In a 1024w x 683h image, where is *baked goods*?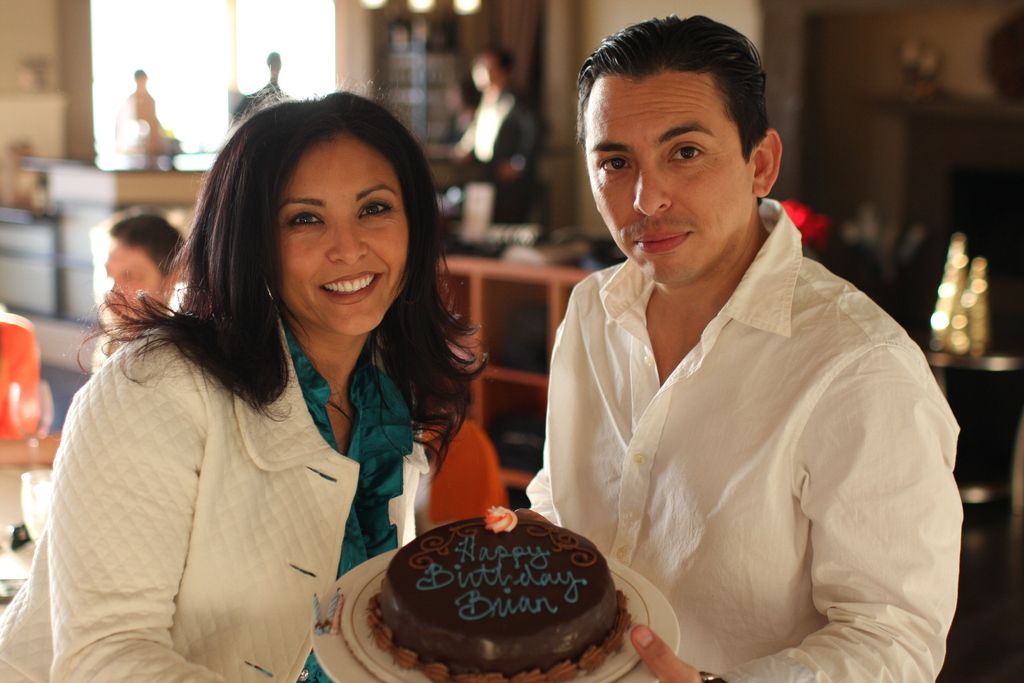
bbox(361, 508, 634, 682).
